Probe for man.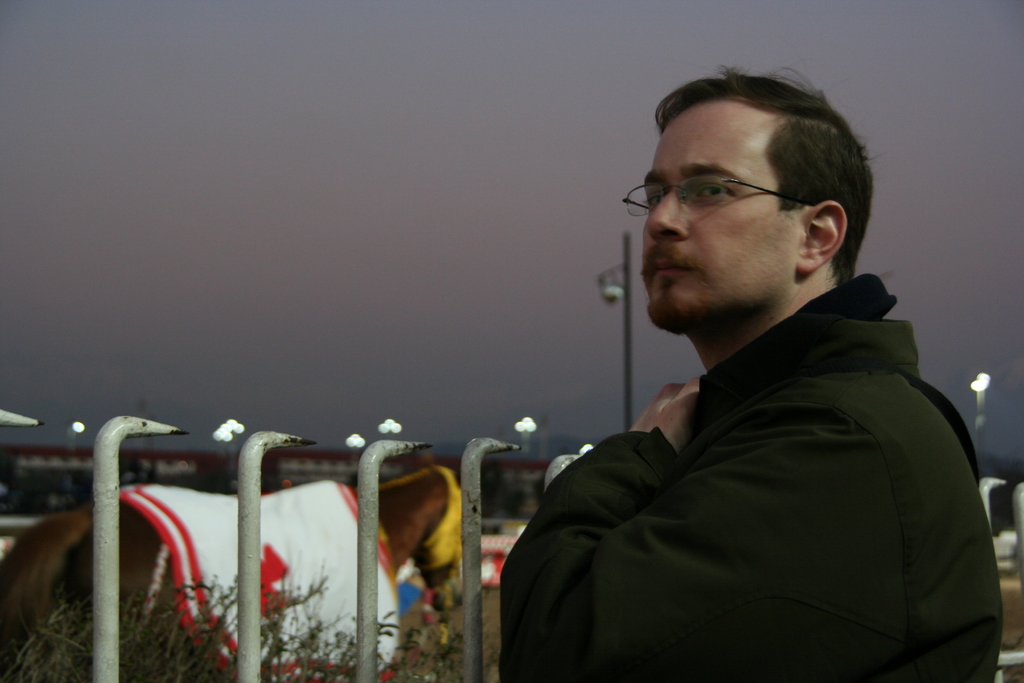
Probe result: [492, 95, 1014, 679].
